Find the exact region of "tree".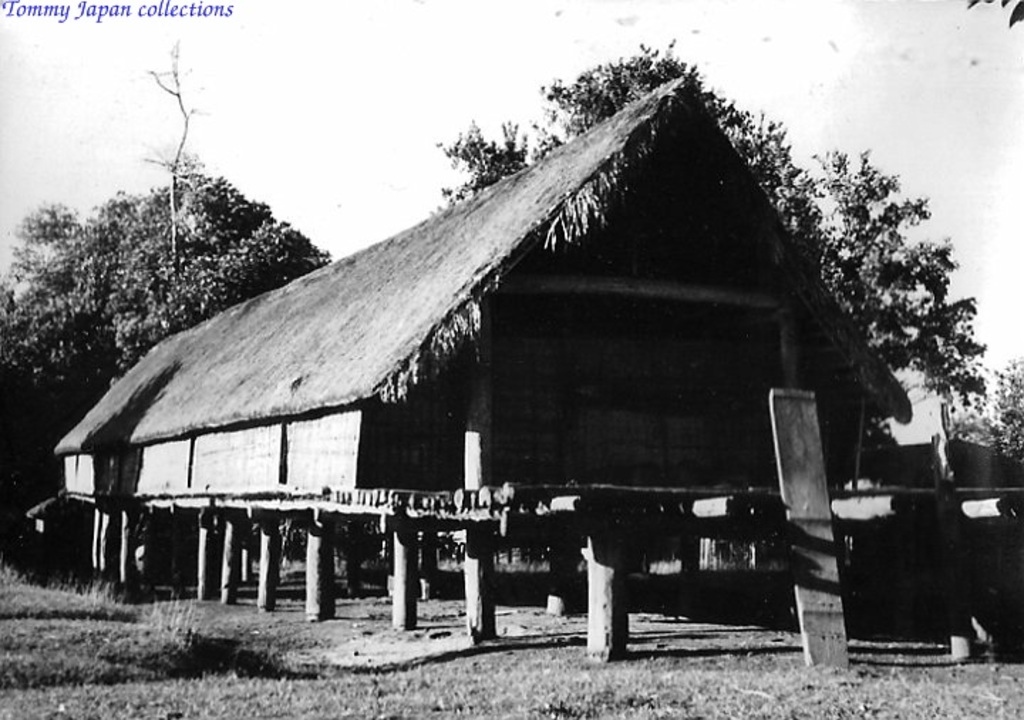
Exact region: BBox(427, 40, 1023, 471).
